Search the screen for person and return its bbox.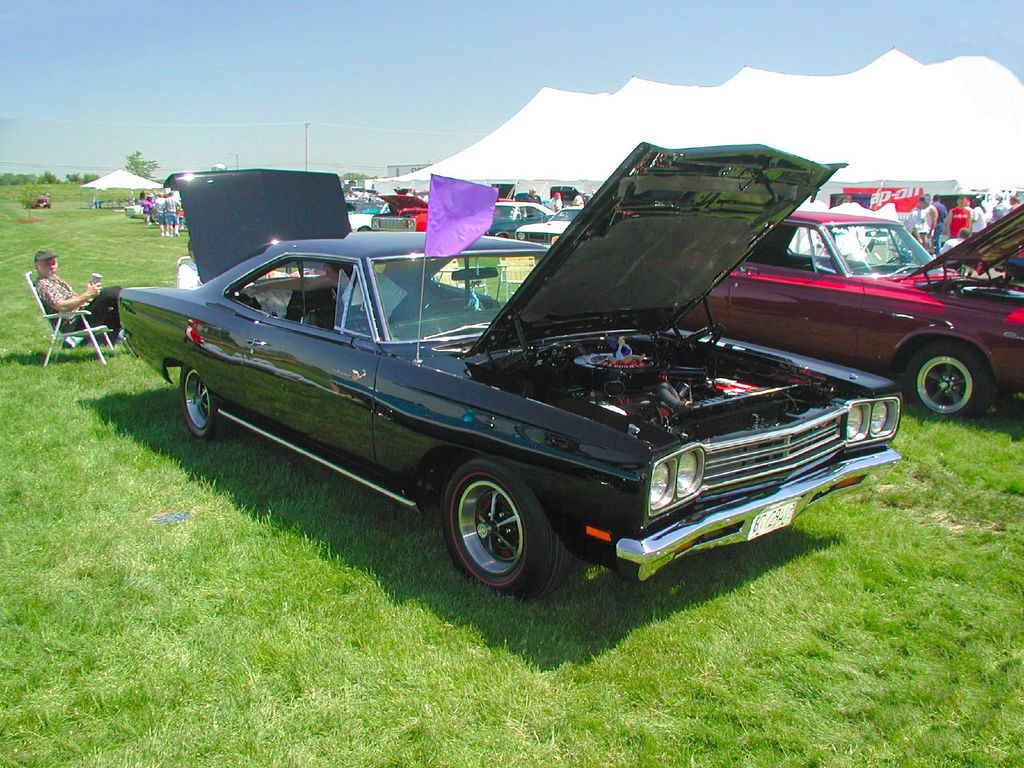
Found: [404,187,417,198].
